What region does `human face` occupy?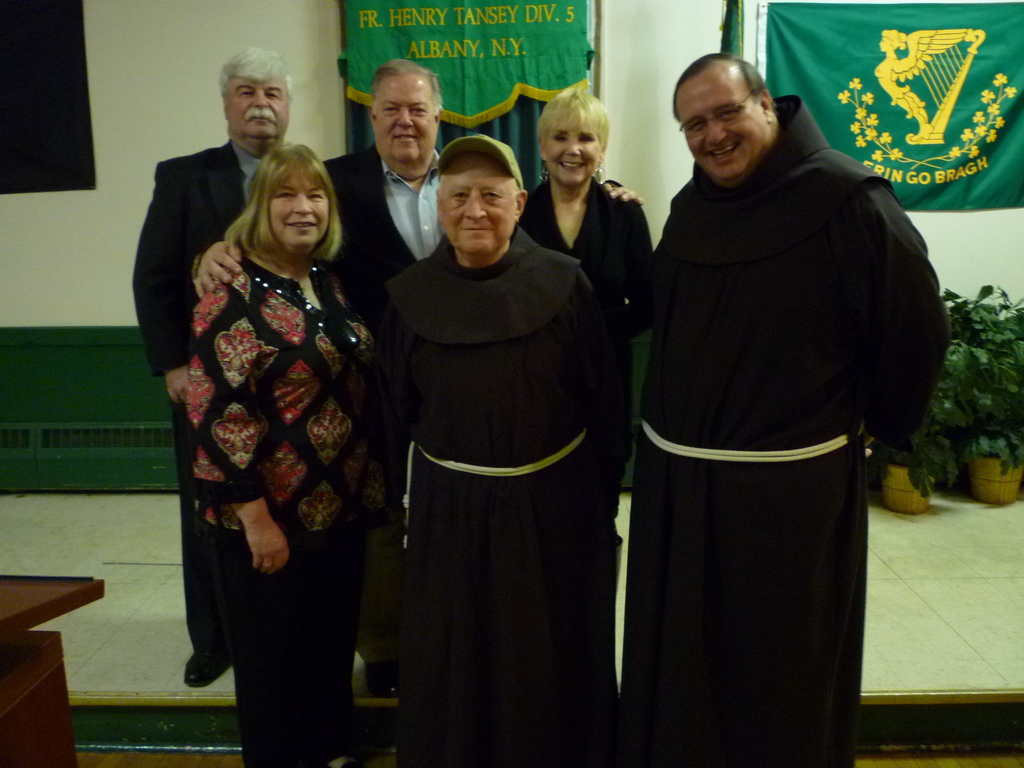
(380, 71, 435, 163).
